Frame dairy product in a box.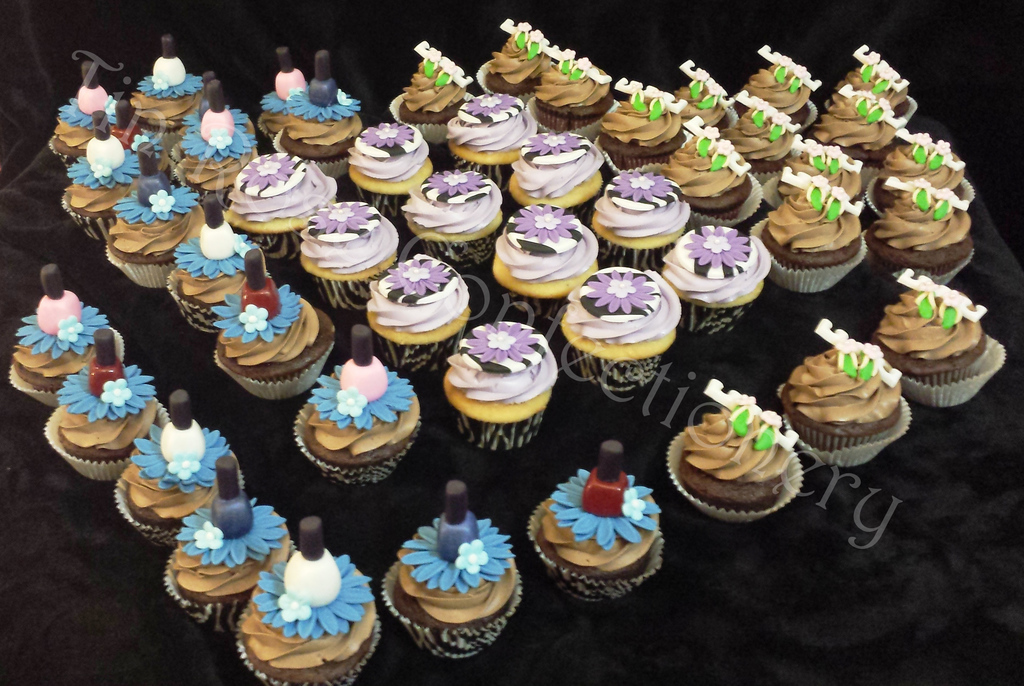
(left=481, top=24, right=539, bottom=87).
